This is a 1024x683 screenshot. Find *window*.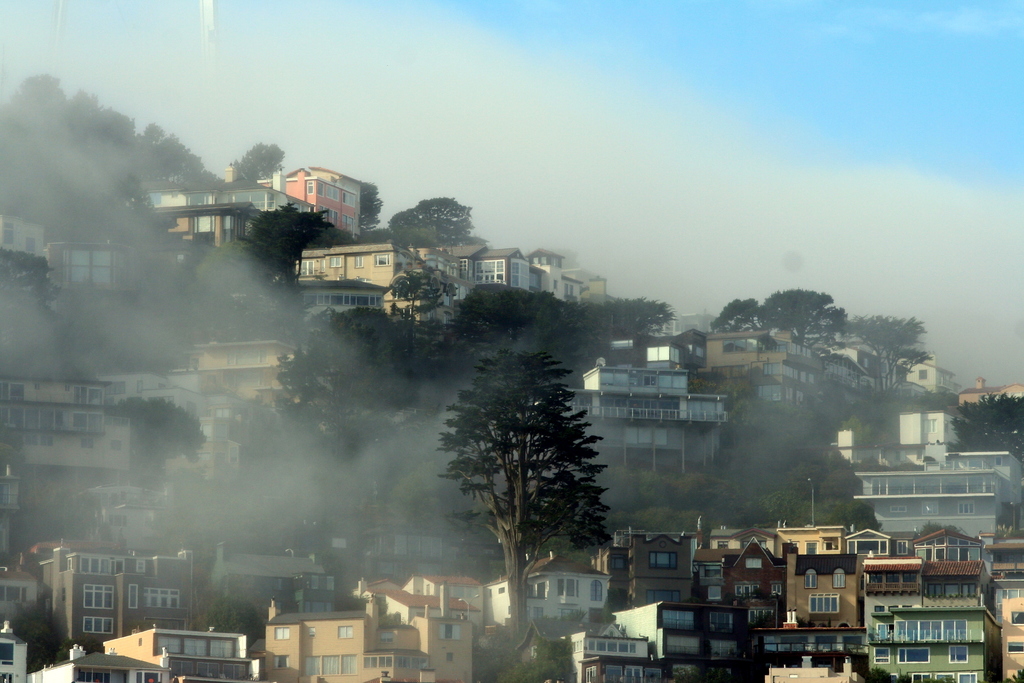
Bounding box: bbox(132, 589, 136, 611).
